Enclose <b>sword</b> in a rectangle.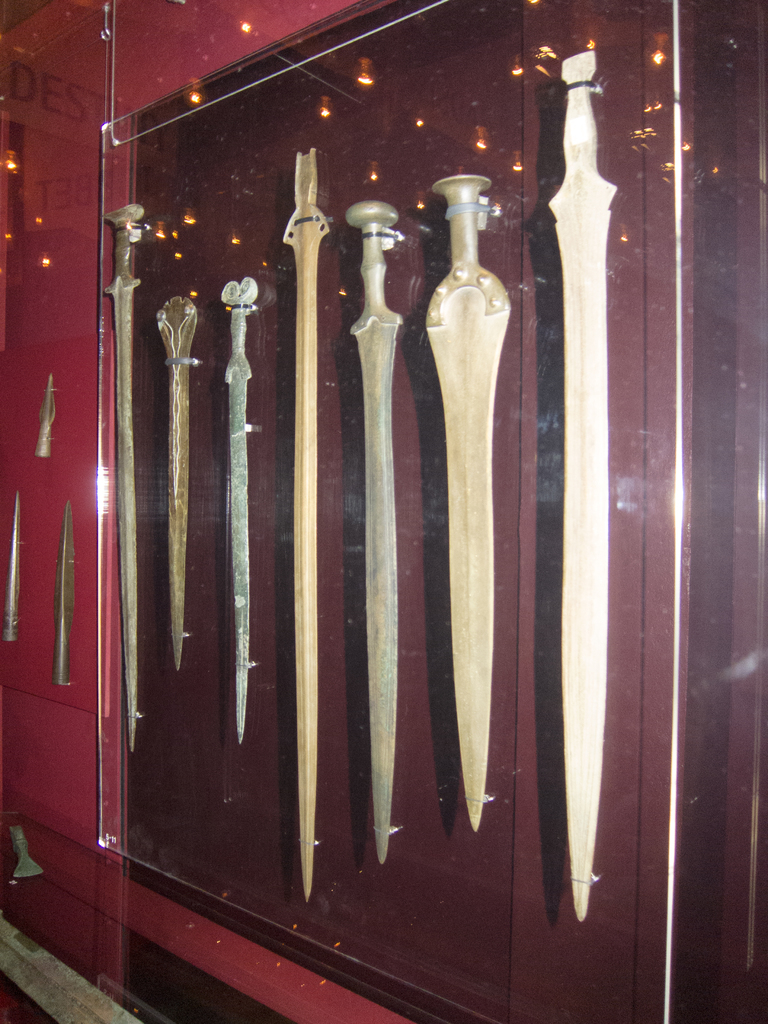
(left=345, top=199, right=404, bottom=862).
